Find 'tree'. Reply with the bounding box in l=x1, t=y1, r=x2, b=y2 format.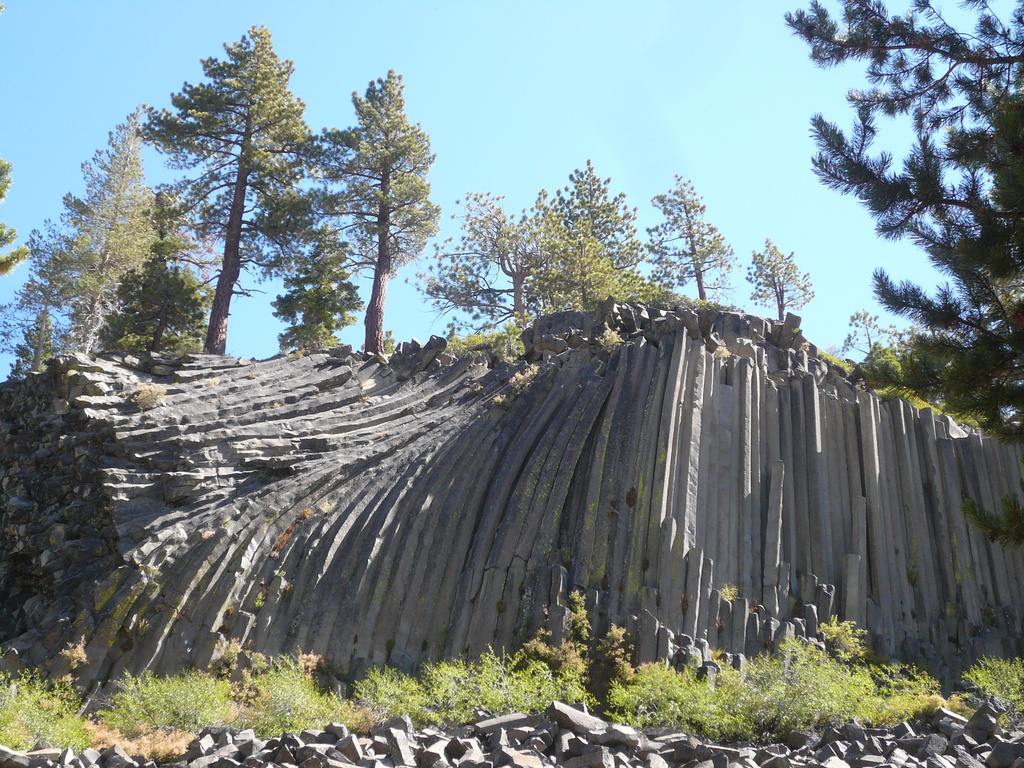
l=836, t=308, r=932, b=380.
